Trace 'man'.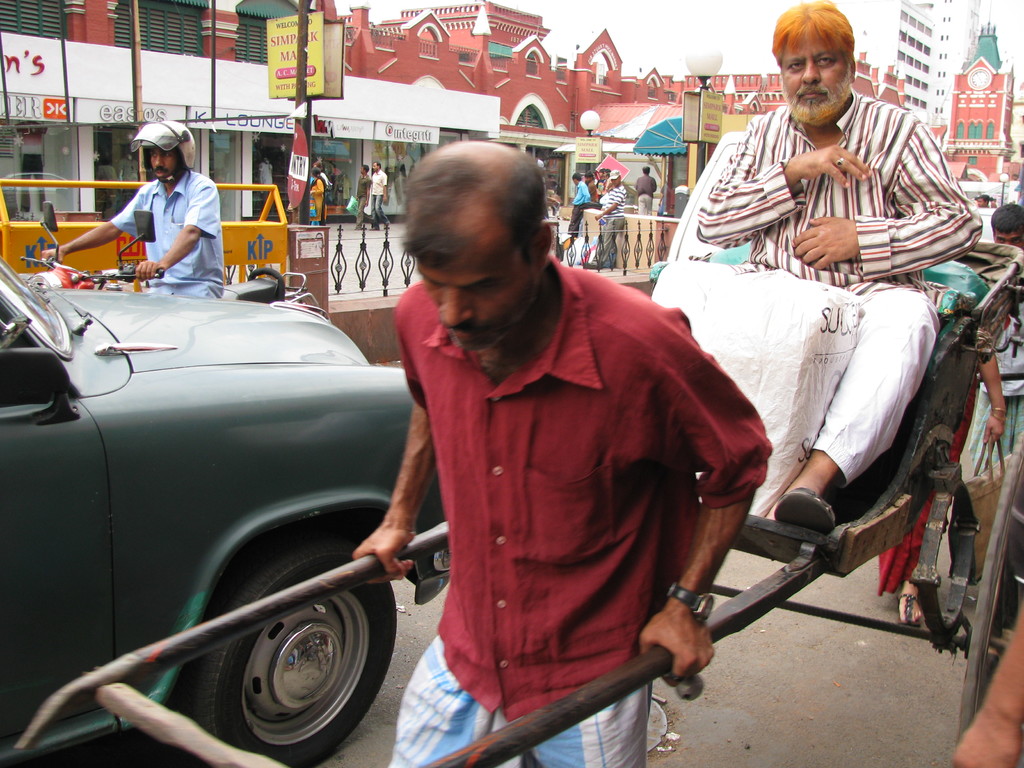
Traced to {"left": 636, "top": 166, "right": 659, "bottom": 214}.
